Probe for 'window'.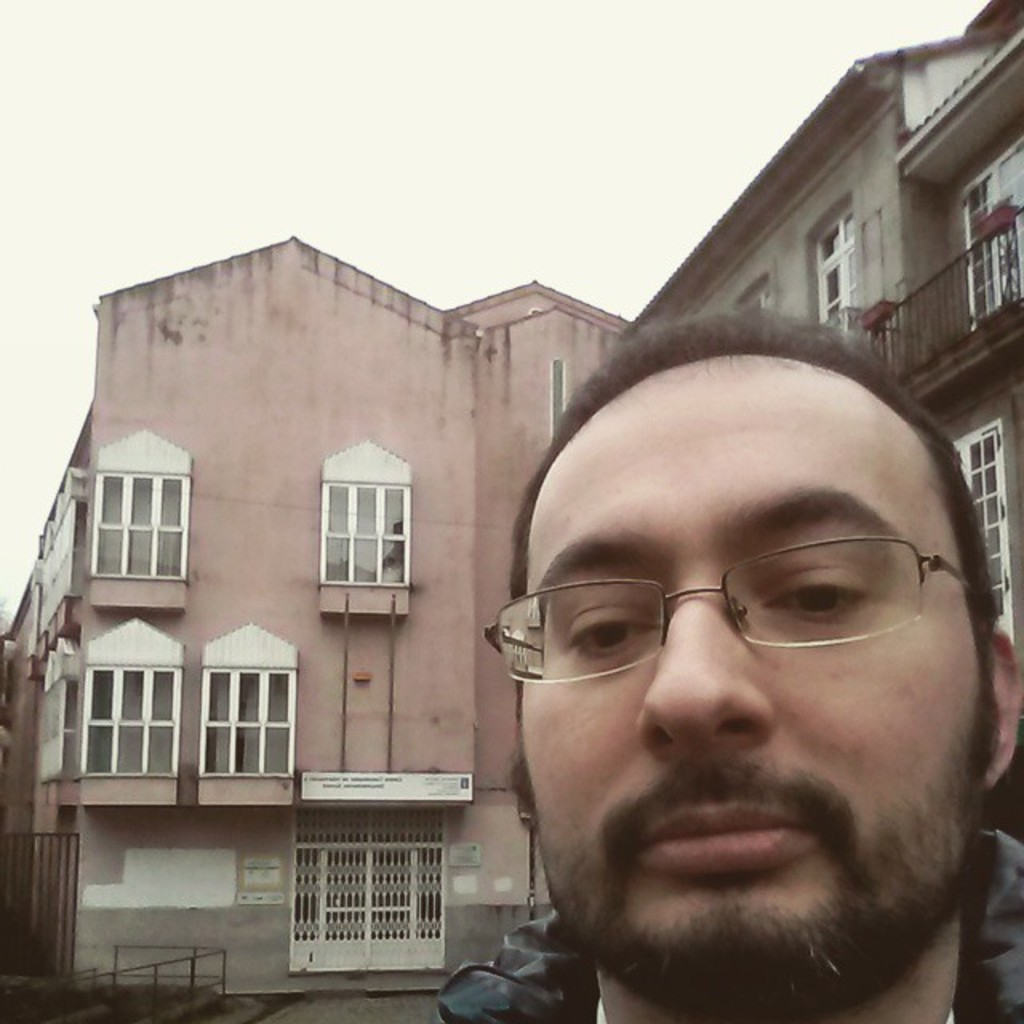
Probe result: [808,197,869,344].
